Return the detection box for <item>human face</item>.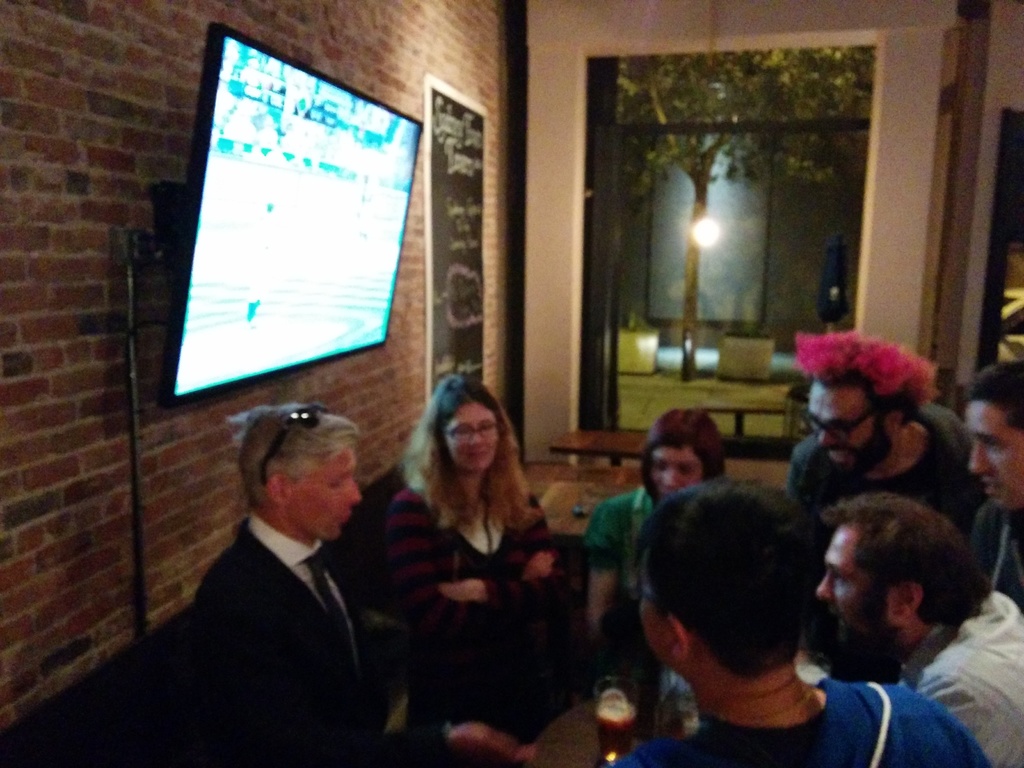
left=292, top=438, right=362, bottom=541.
